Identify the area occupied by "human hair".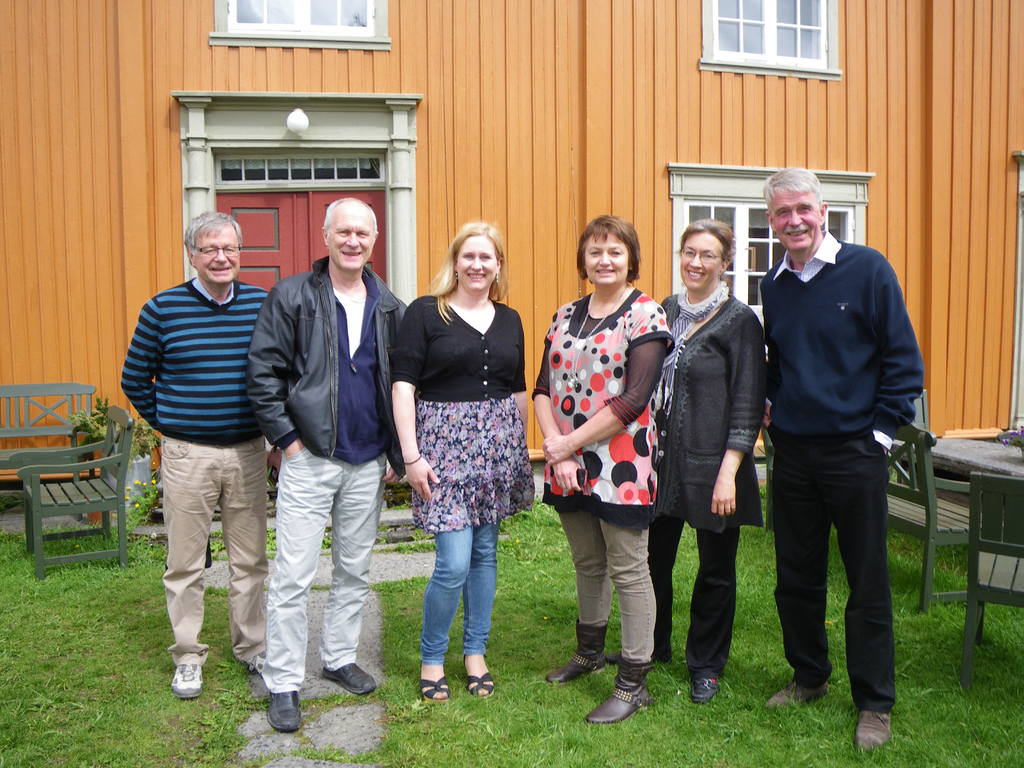
Area: bbox=[323, 196, 378, 243].
